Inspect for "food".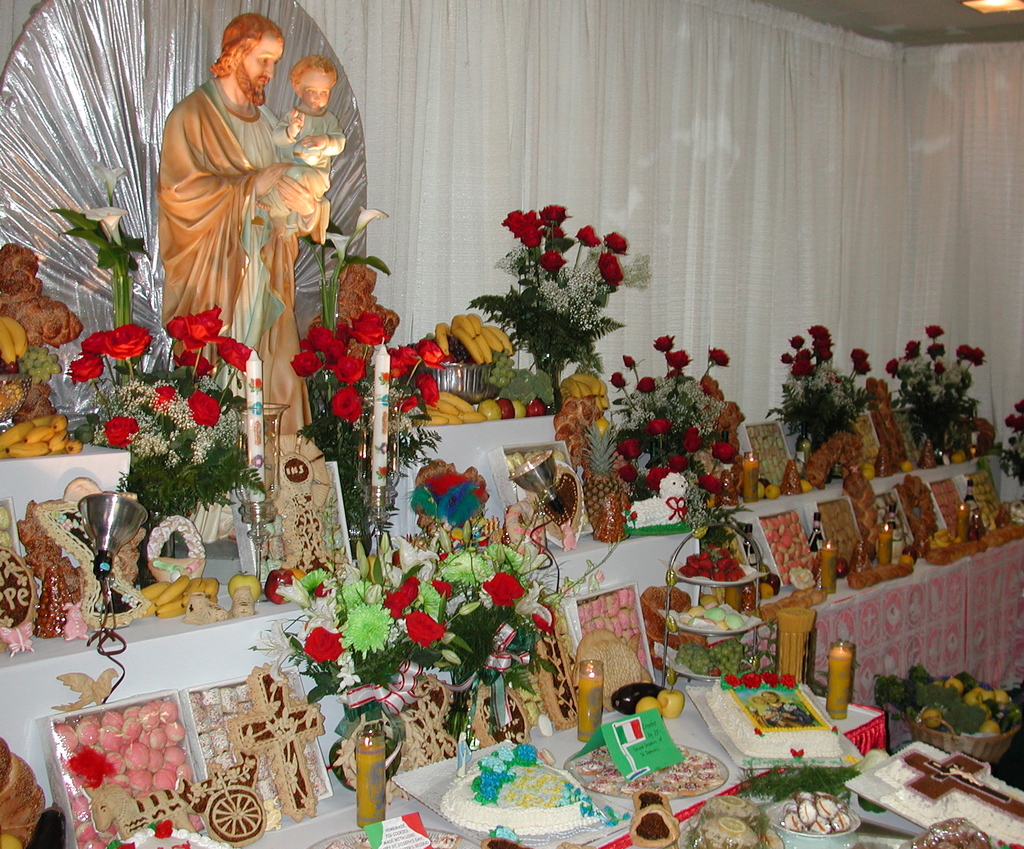
Inspection: (637,697,660,712).
